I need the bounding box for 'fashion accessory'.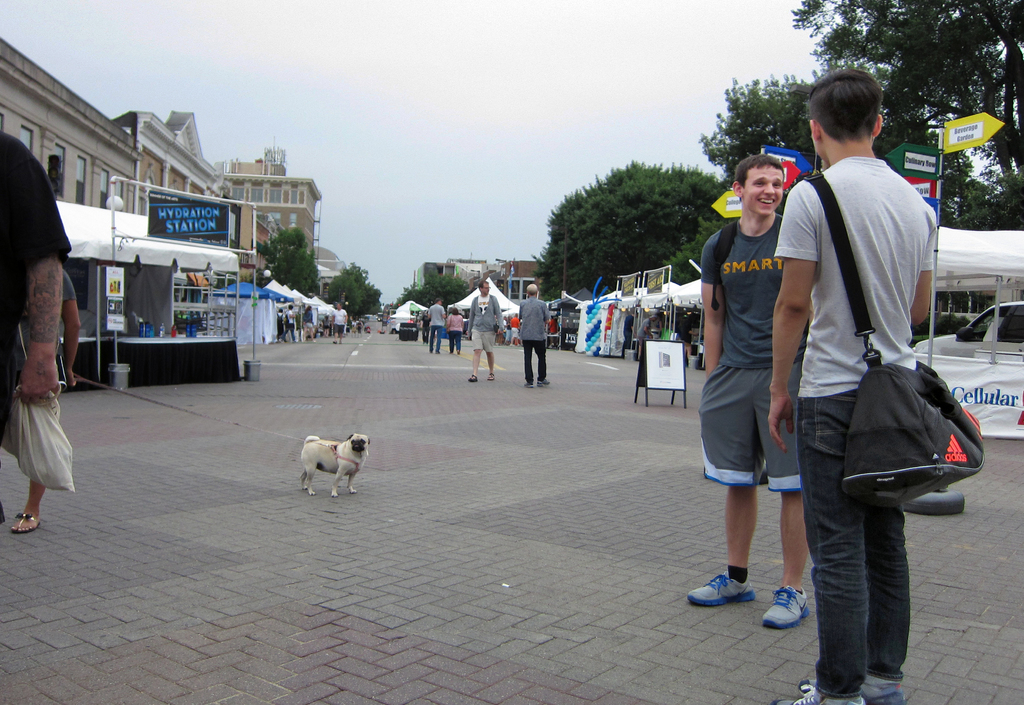
Here it is: x1=538, y1=375, x2=550, y2=385.
